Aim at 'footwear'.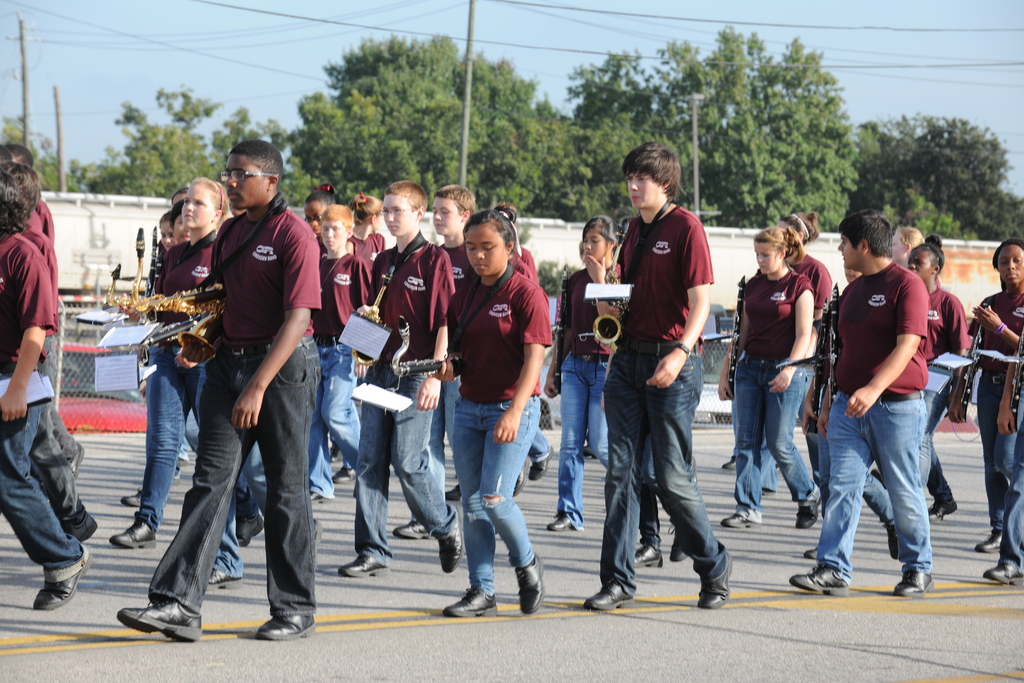
Aimed at box(882, 523, 896, 560).
